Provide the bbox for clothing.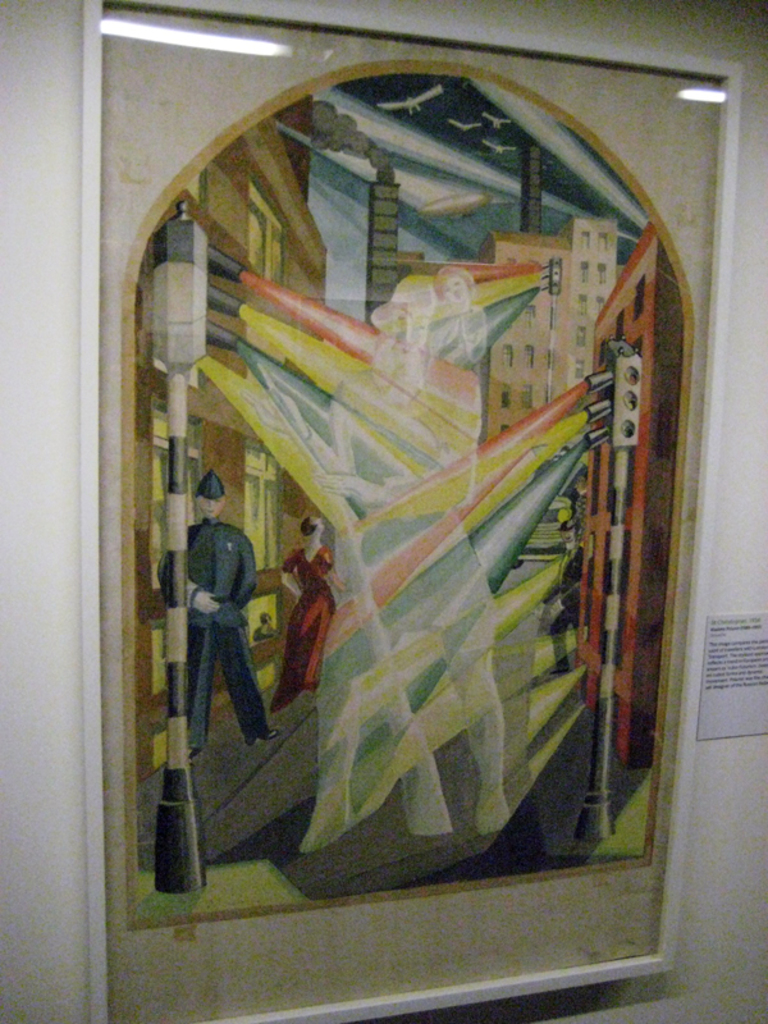
box=[275, 550, 328, 709].
